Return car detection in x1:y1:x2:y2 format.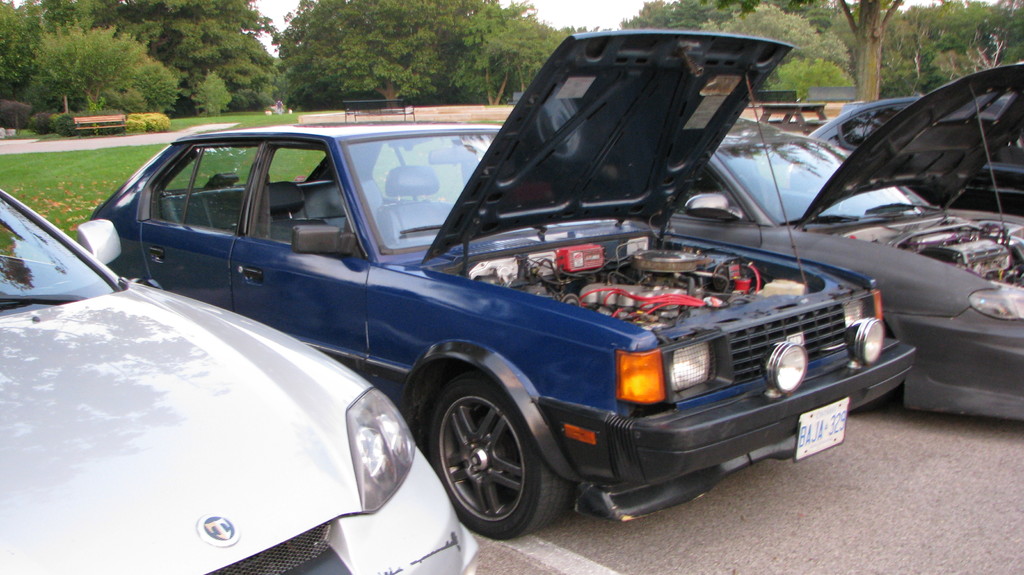
666:61:1023:423.
